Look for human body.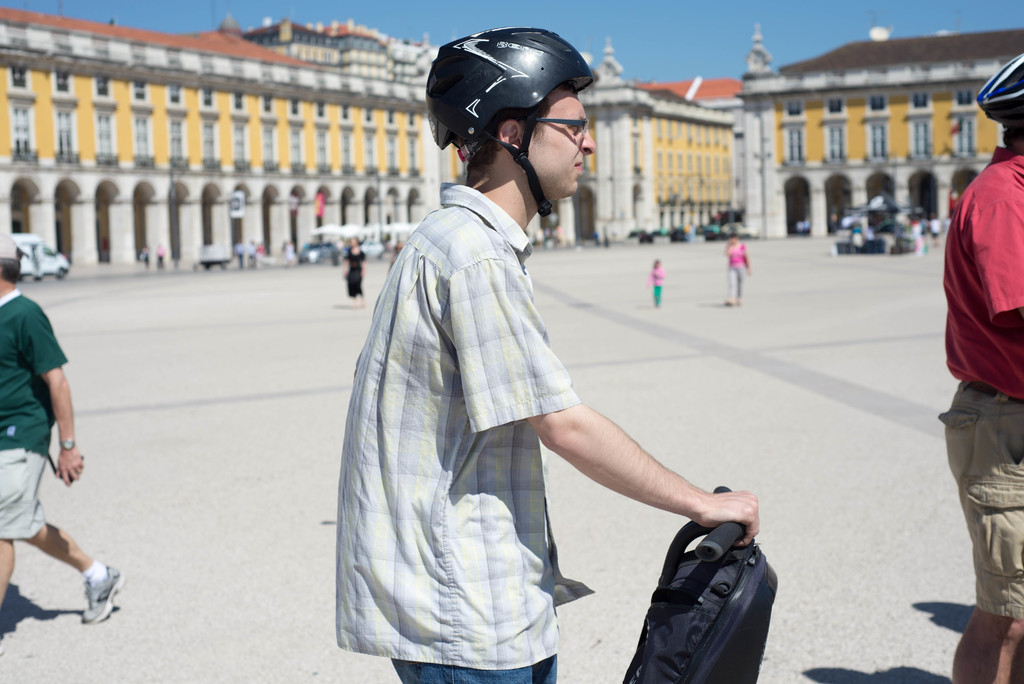
Found: {"x1": 4, "y1": 262, "x2": 96, "y2": 636}.
